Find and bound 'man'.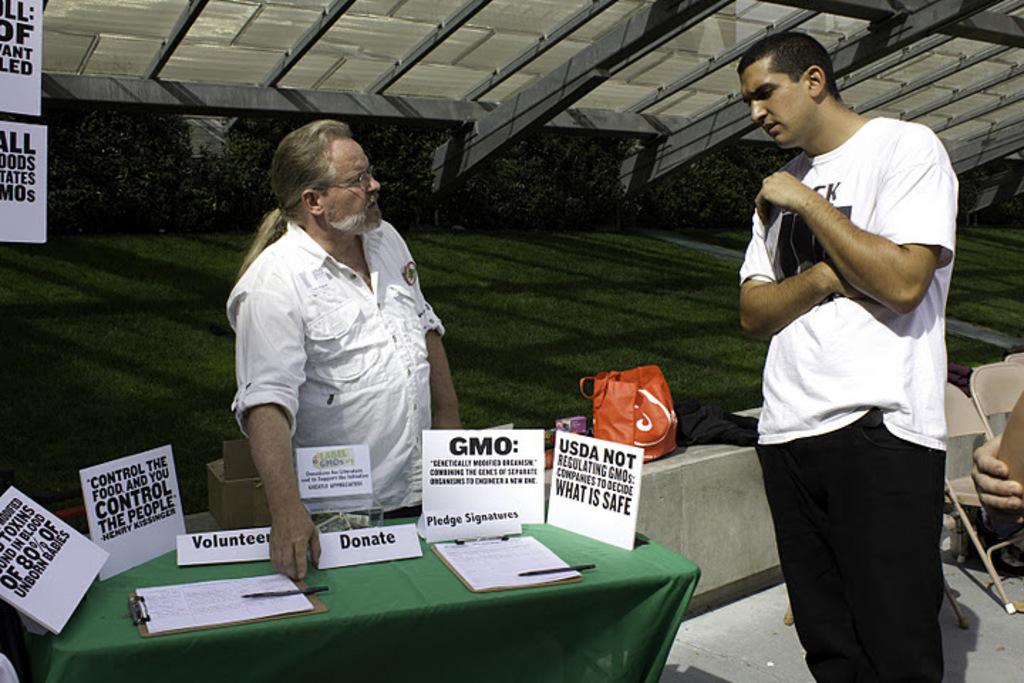
Bound: [left=969, top=391, right=1023, bottom=542].
